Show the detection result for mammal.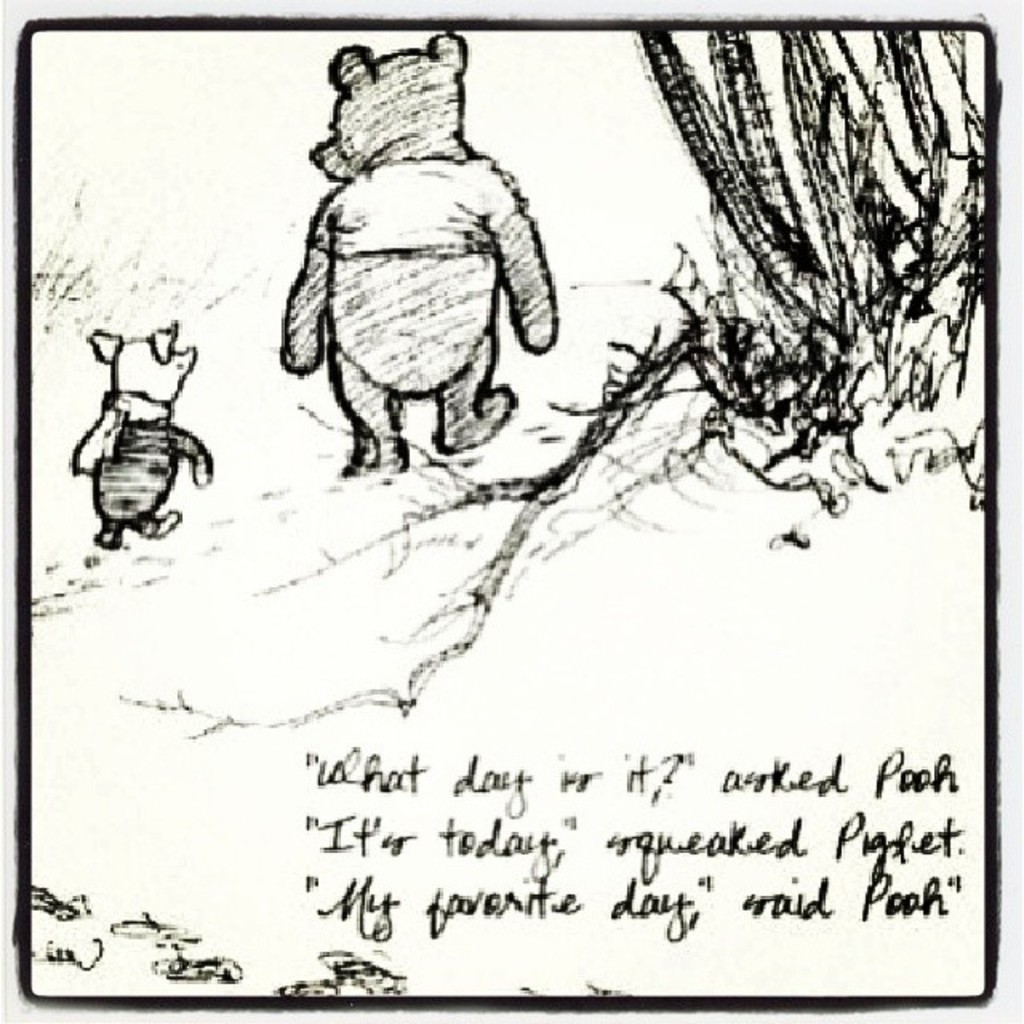
277, 26, 560, 470.
